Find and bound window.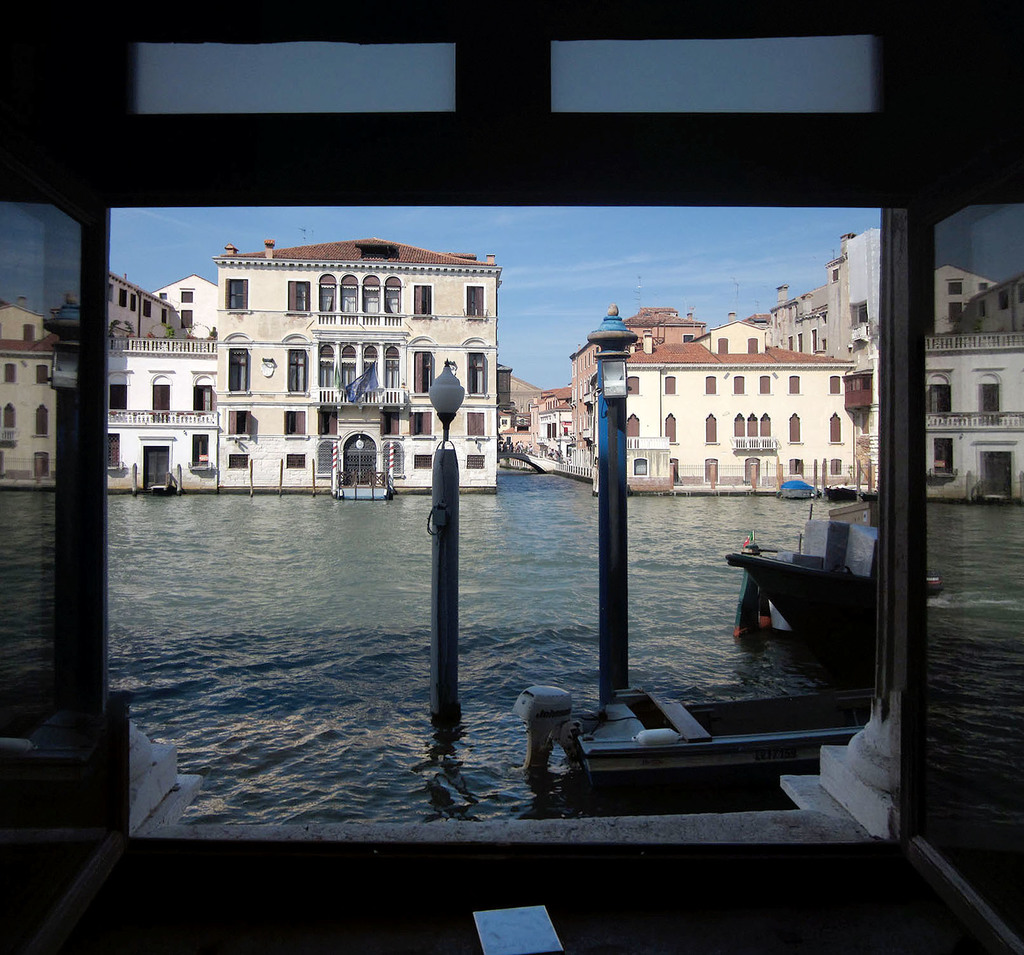
Bound: bbox=[831, 459, 843, 475].
